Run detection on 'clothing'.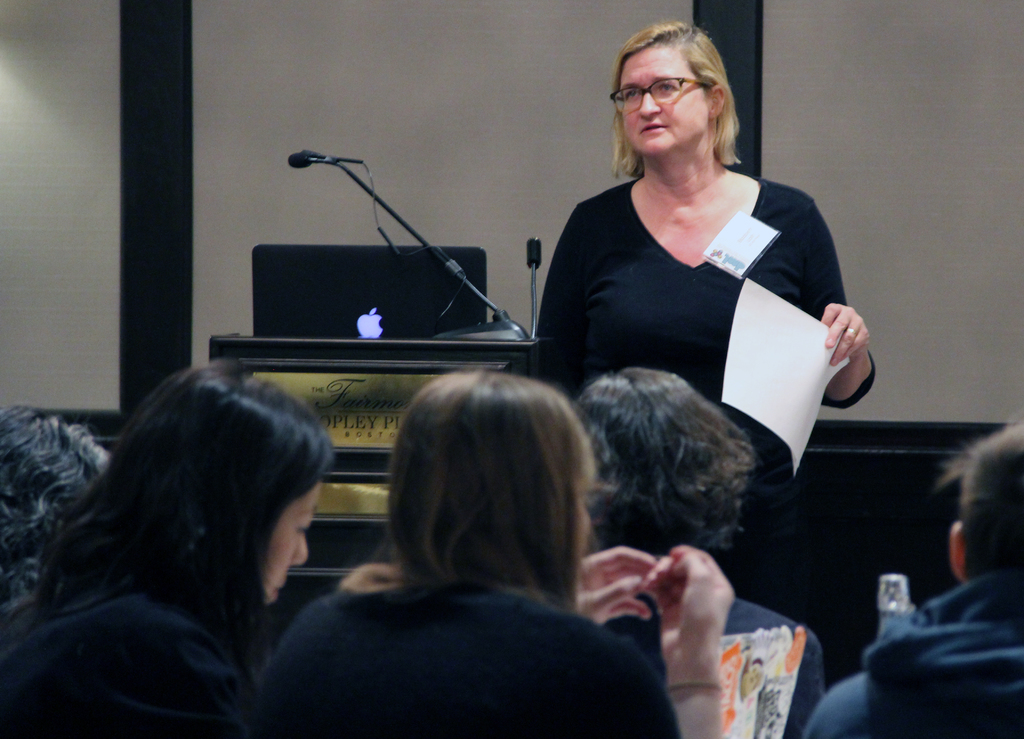
Result: left=799, top=571, right=1023, bottom=738.
